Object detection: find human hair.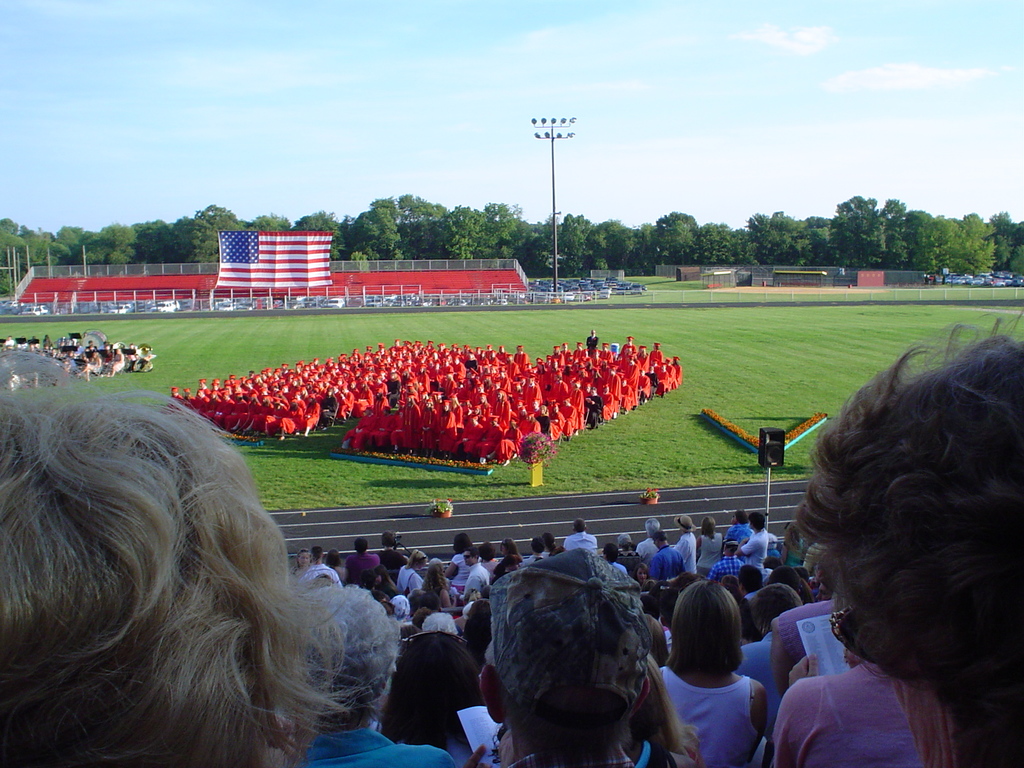
box=[478, 539, 492, 568].
